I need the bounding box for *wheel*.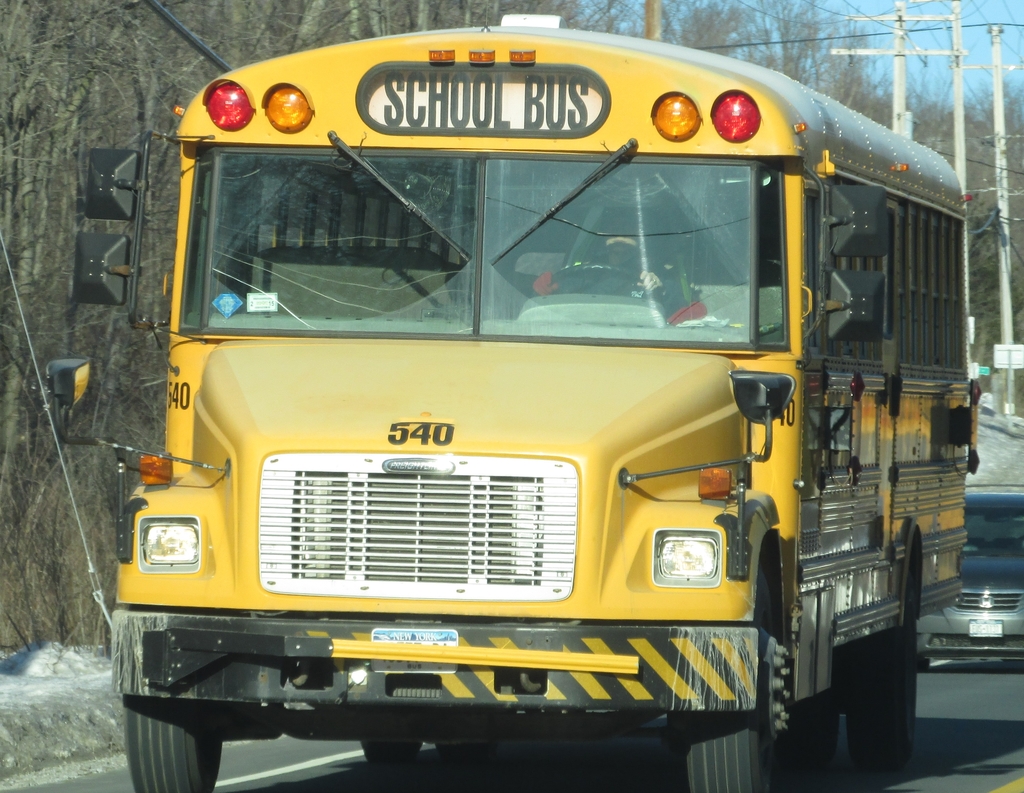
Here it is: (left=918, top=658, right=933, bottom=670).
